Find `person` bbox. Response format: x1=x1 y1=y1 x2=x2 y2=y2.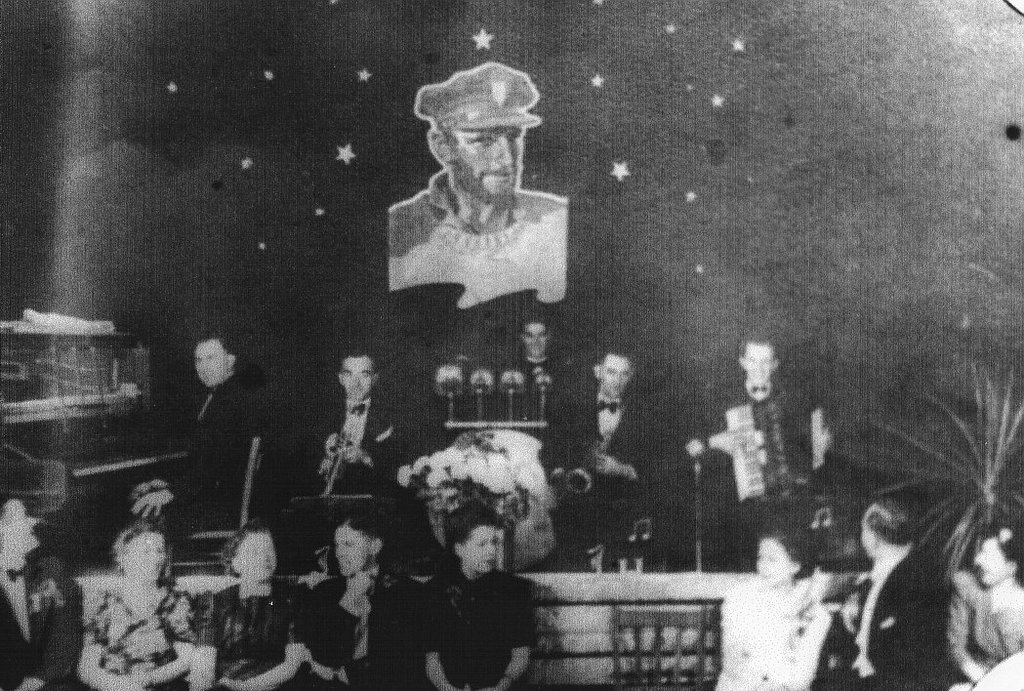
x1=385 y1=60 x2=563 y2=302.
